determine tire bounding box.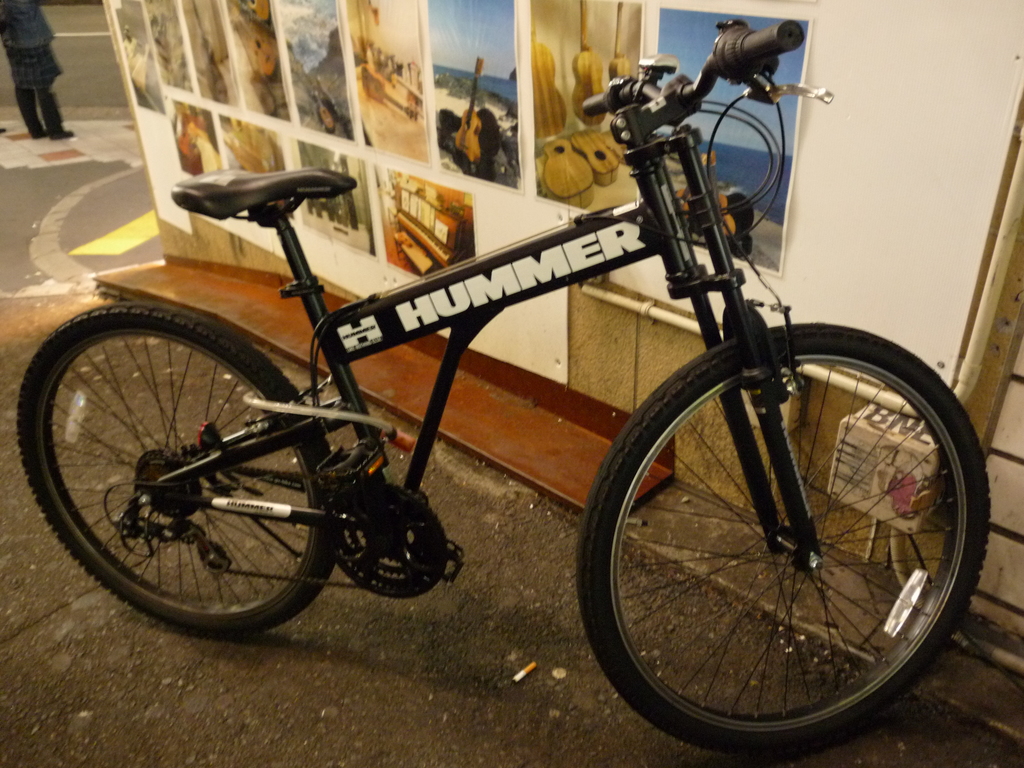
Determined: 18,301,345,635.
